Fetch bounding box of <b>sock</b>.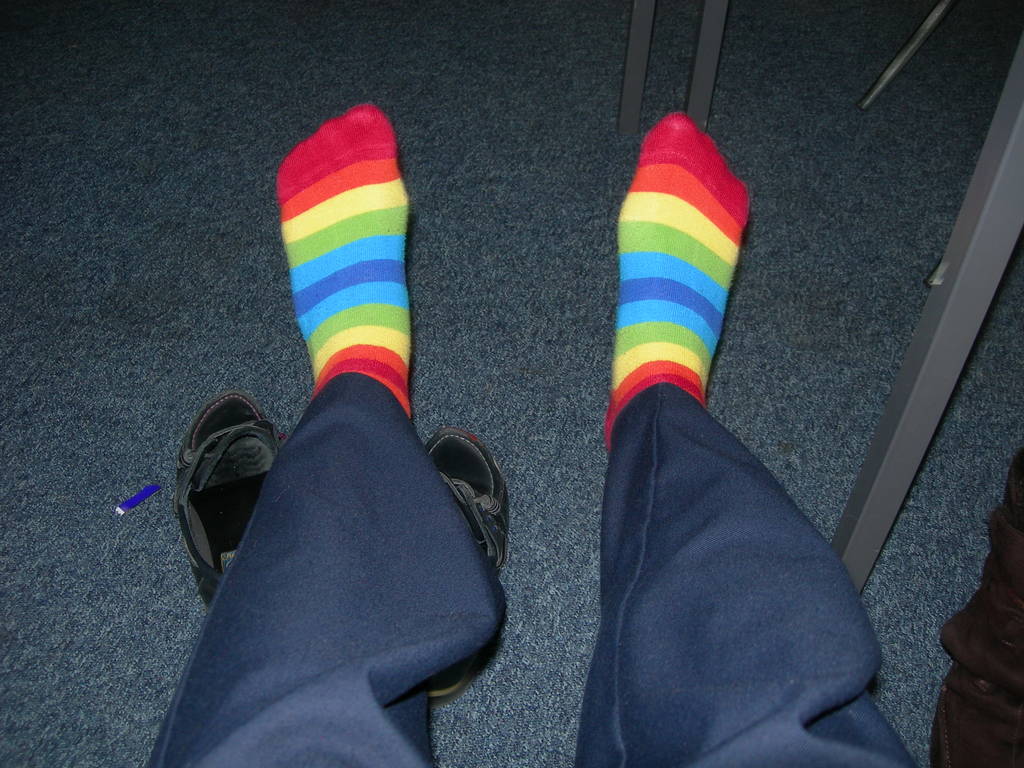
Bbox: 275:102:412:417.
